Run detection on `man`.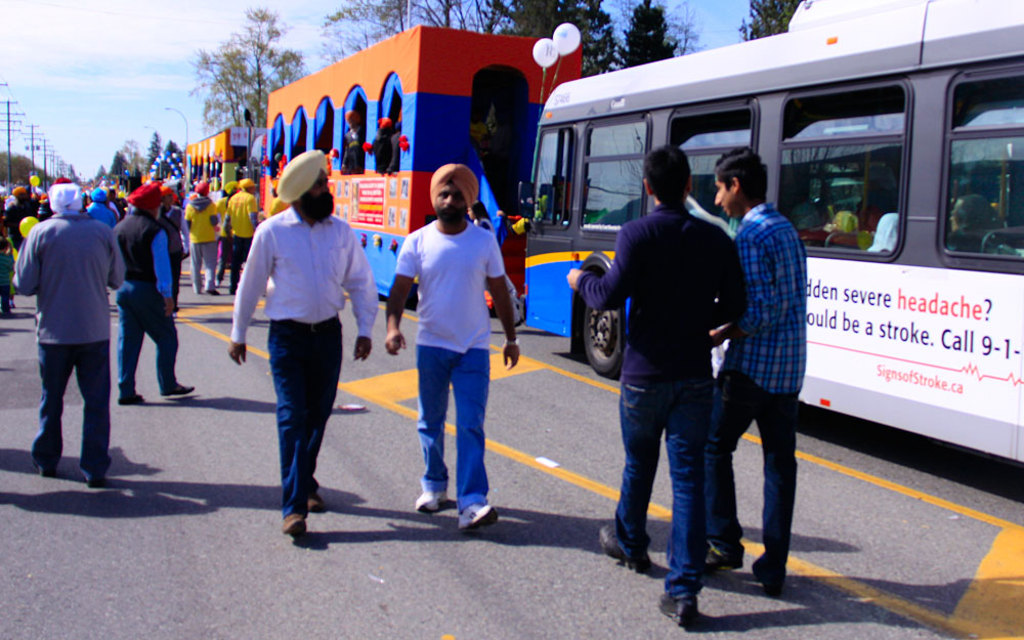
Result: BBox(700, 138, 820, 591).
